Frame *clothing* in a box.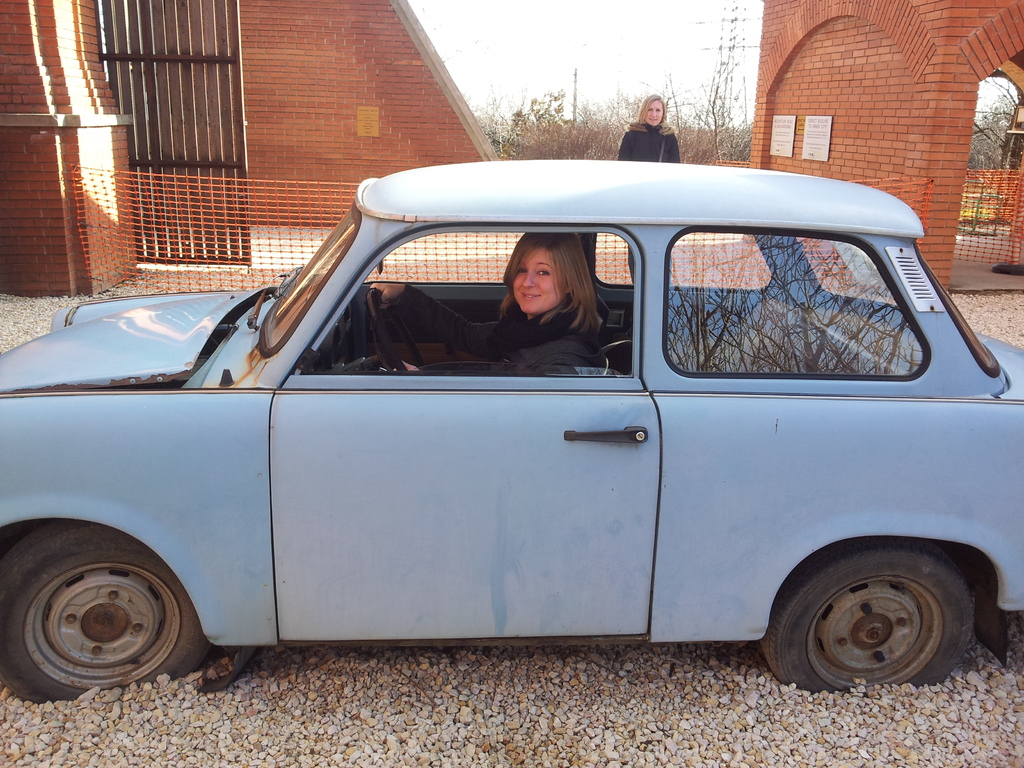
(x1=389, y1=280, x2=605, y2=365).
